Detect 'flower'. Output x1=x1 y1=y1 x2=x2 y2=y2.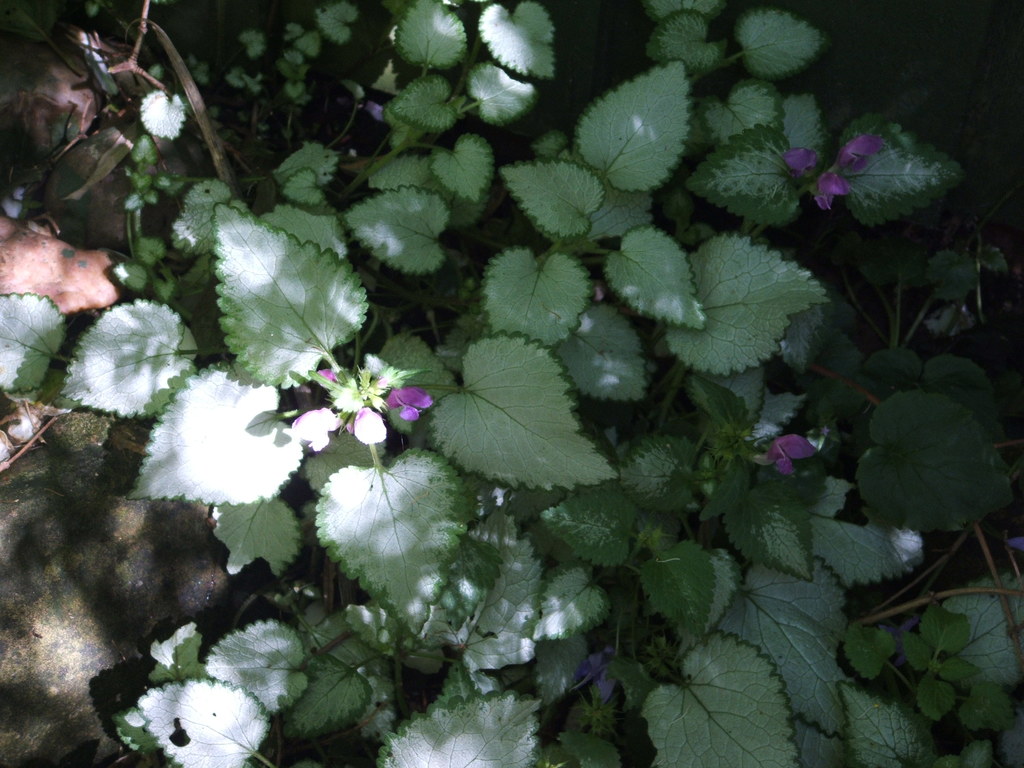
x1=837 y1=141 x2=884 y2=168.
